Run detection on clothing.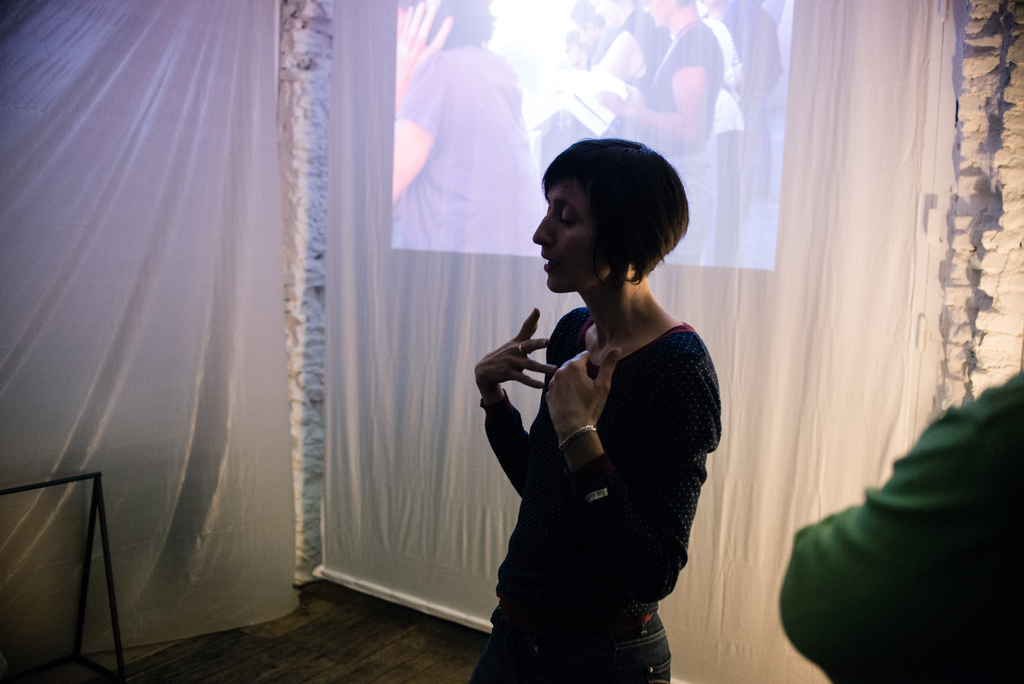
Result: (left=484, top=252, right=731, bottom=650).
